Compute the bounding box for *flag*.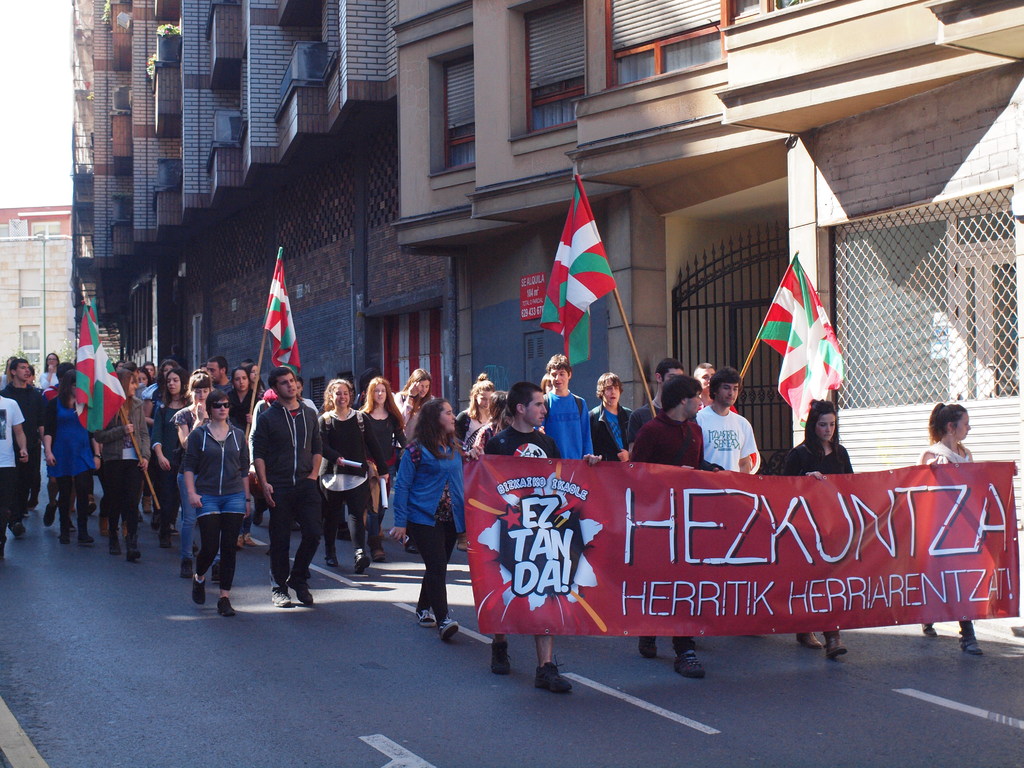
bbox=(258, 254, 306, 387).
